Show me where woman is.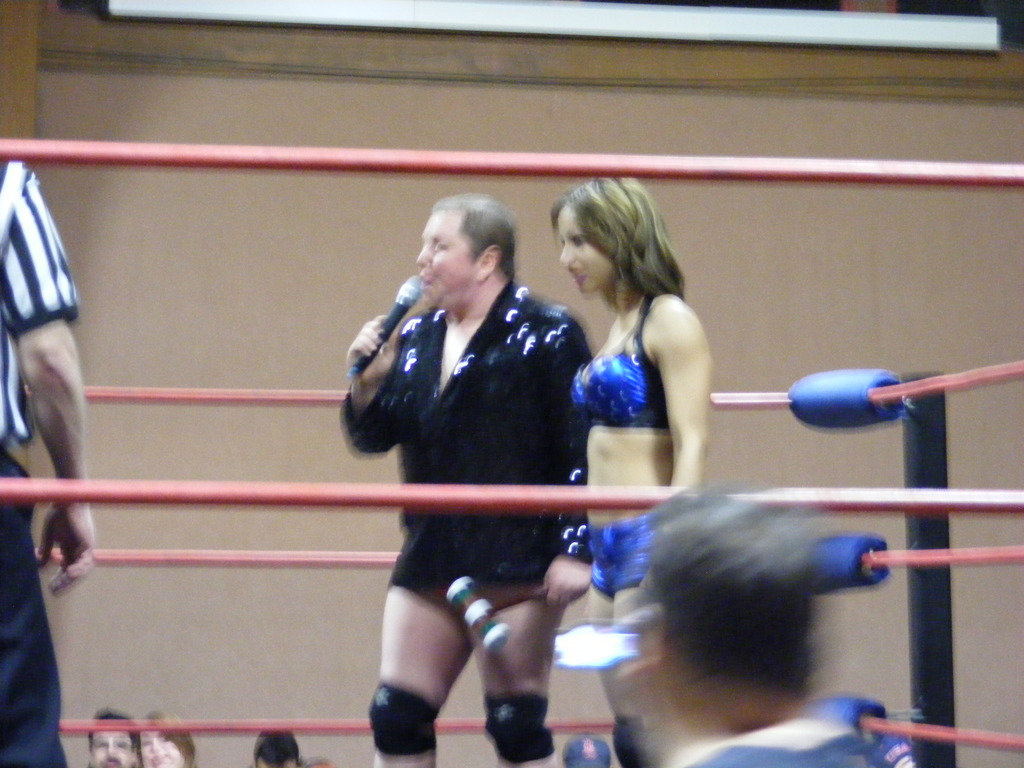
woman is at l=474, t=193, r=703, b=665.
